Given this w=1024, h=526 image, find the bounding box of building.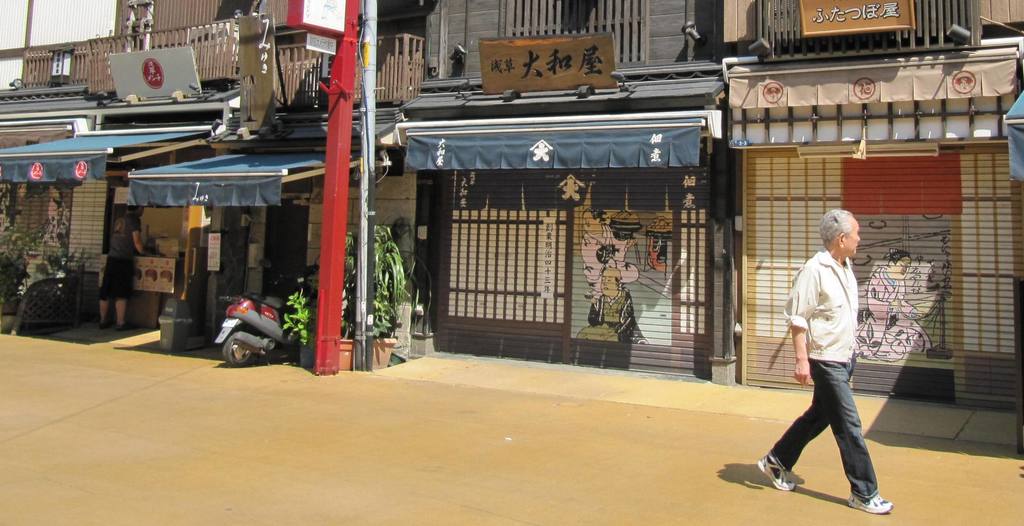
rect(721, 0, 1022, 425).
